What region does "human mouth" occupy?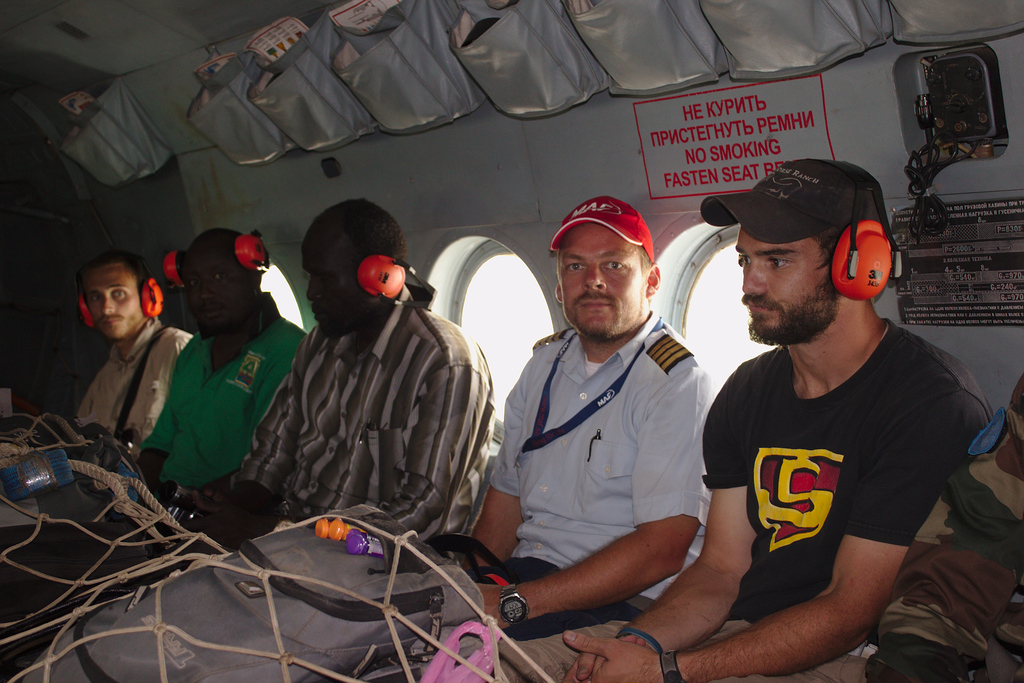
<box>100,318,124,325</box>.
